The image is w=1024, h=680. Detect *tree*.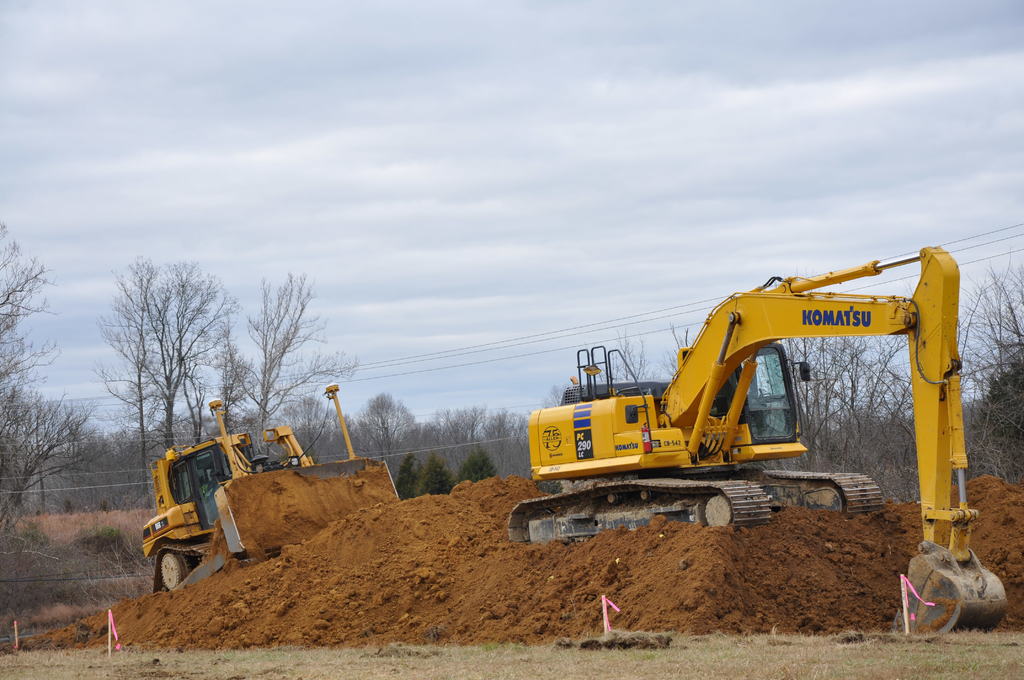
Detection: box(232, 271, 362, 474).
